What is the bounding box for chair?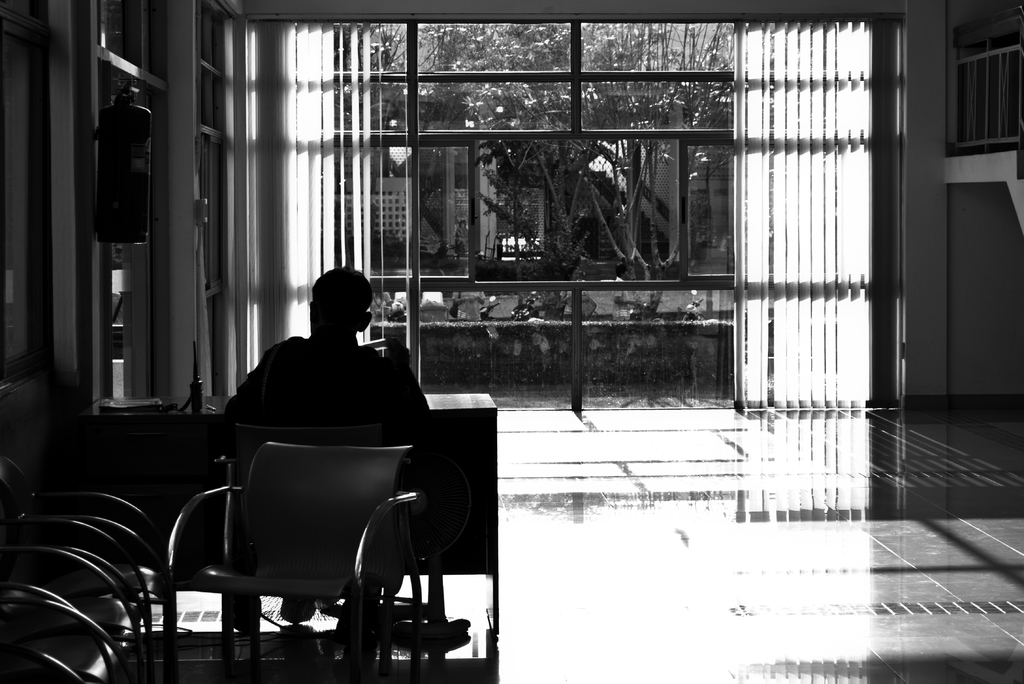
bbox=(164, 439, 424, 683).
